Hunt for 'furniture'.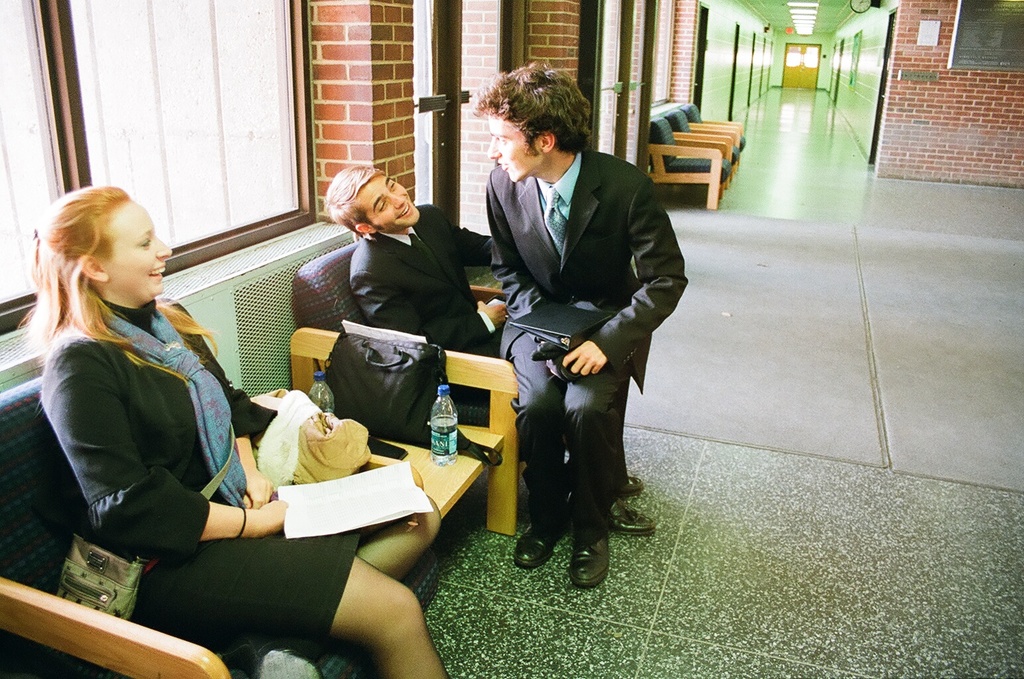
Hunted down at left=294, top=241, right=509, bottom=536.
